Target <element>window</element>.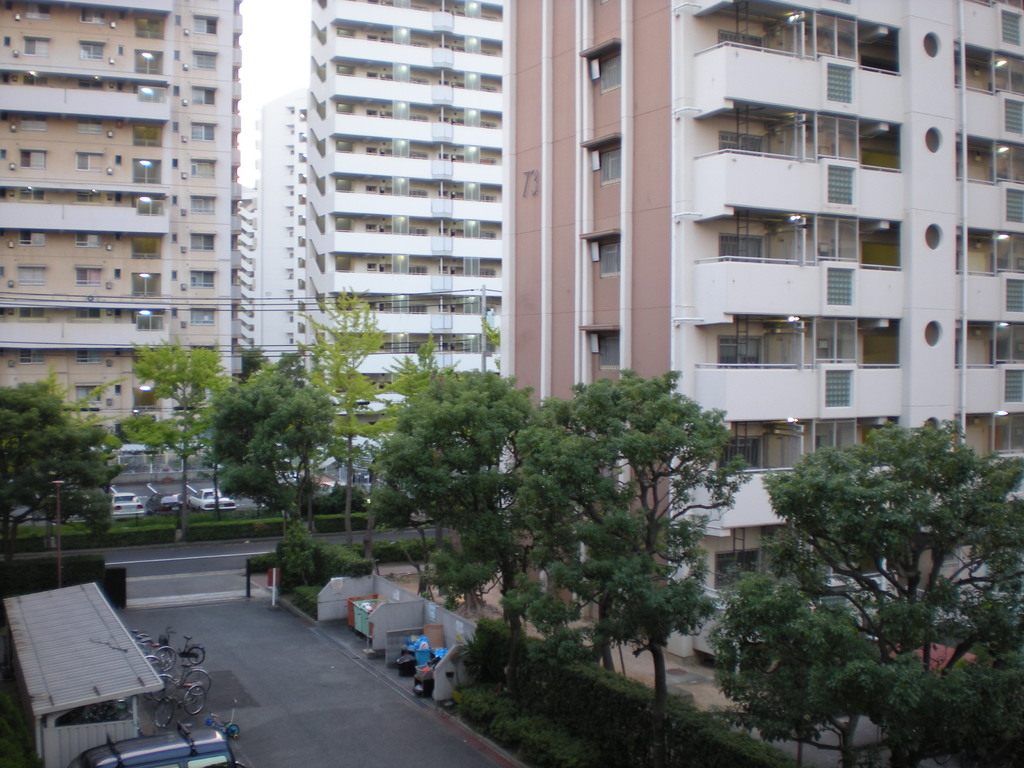
Target region: x1=598, y1=57, x2=618, y2=90.
